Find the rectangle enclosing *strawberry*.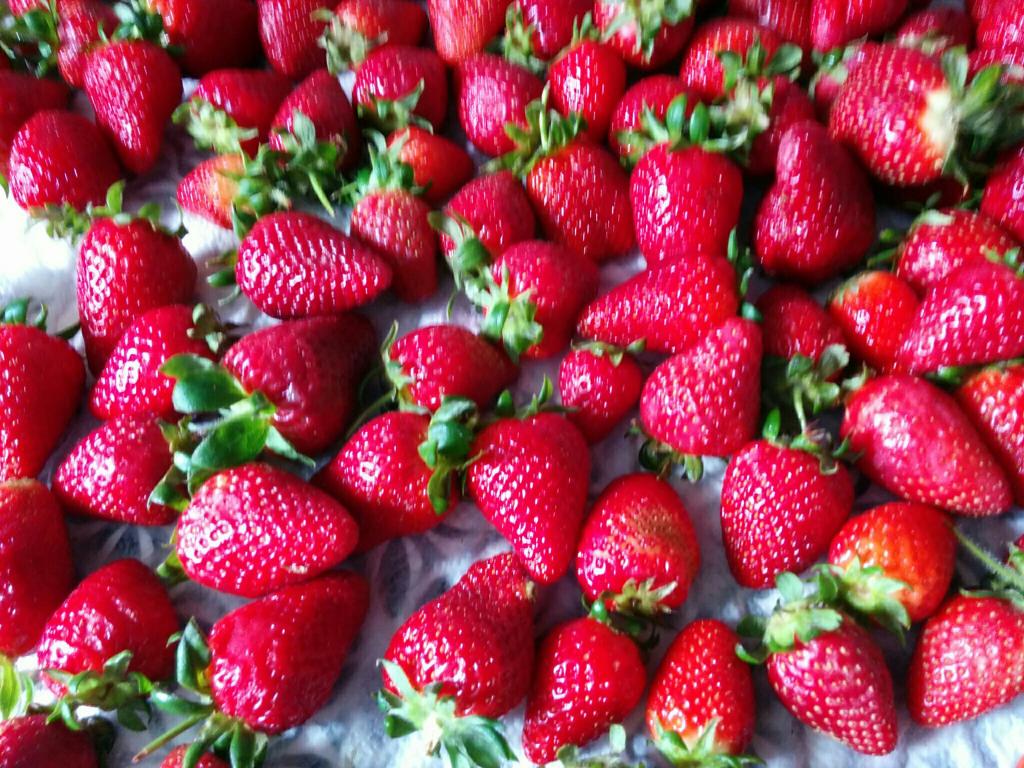
x1=811, y1=0, x2=918, y2=52.
